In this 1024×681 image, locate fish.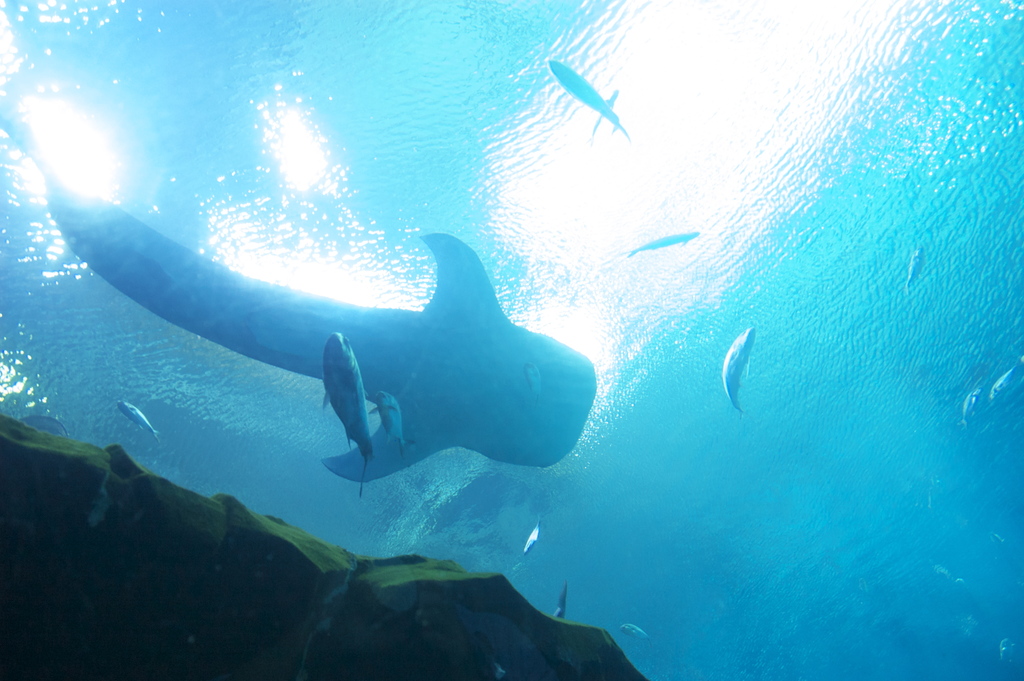
Bounding box: 615:619:650:644.
